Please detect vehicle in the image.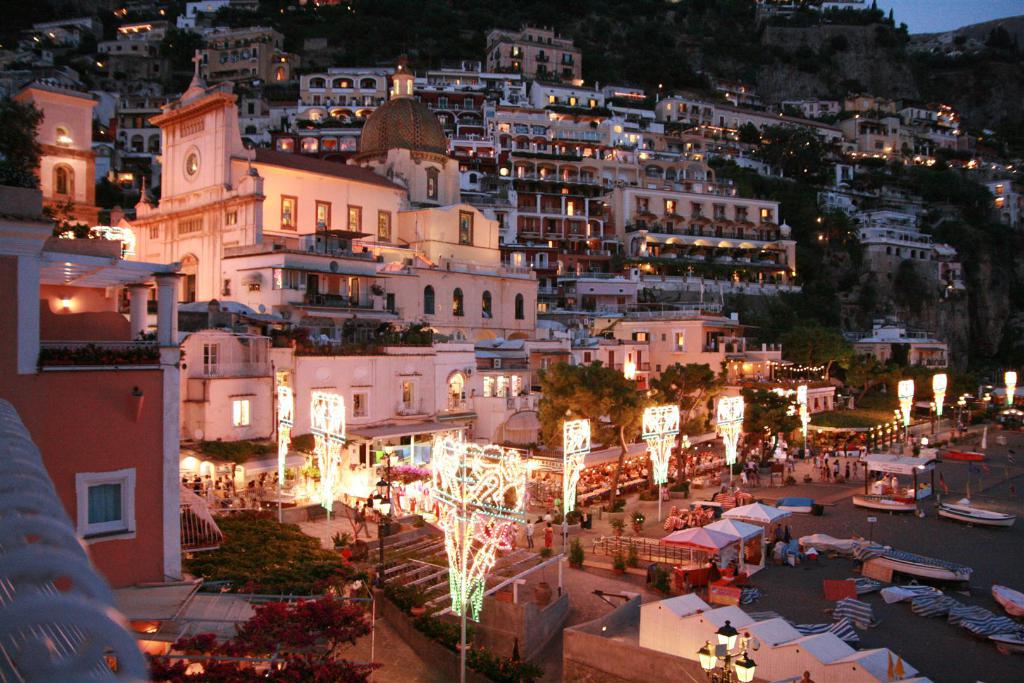
select_region(931, 505, 1016, 530).
